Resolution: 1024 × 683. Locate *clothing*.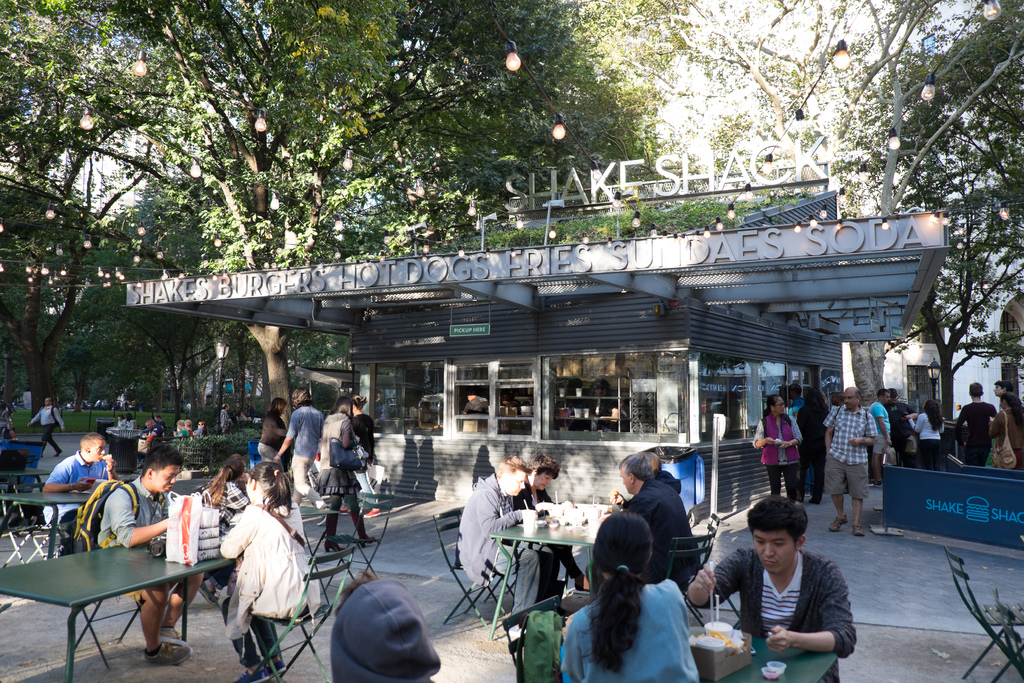
bbox=(879, 406, 892, 438).
